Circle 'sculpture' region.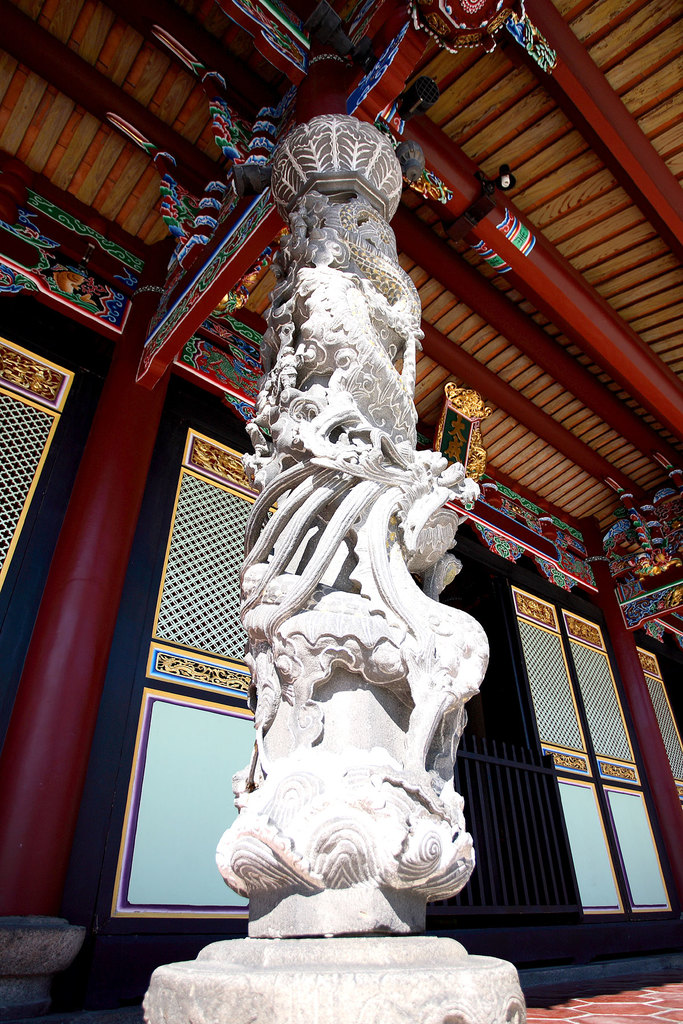
Region: box=[185, 96, 521, 961].
